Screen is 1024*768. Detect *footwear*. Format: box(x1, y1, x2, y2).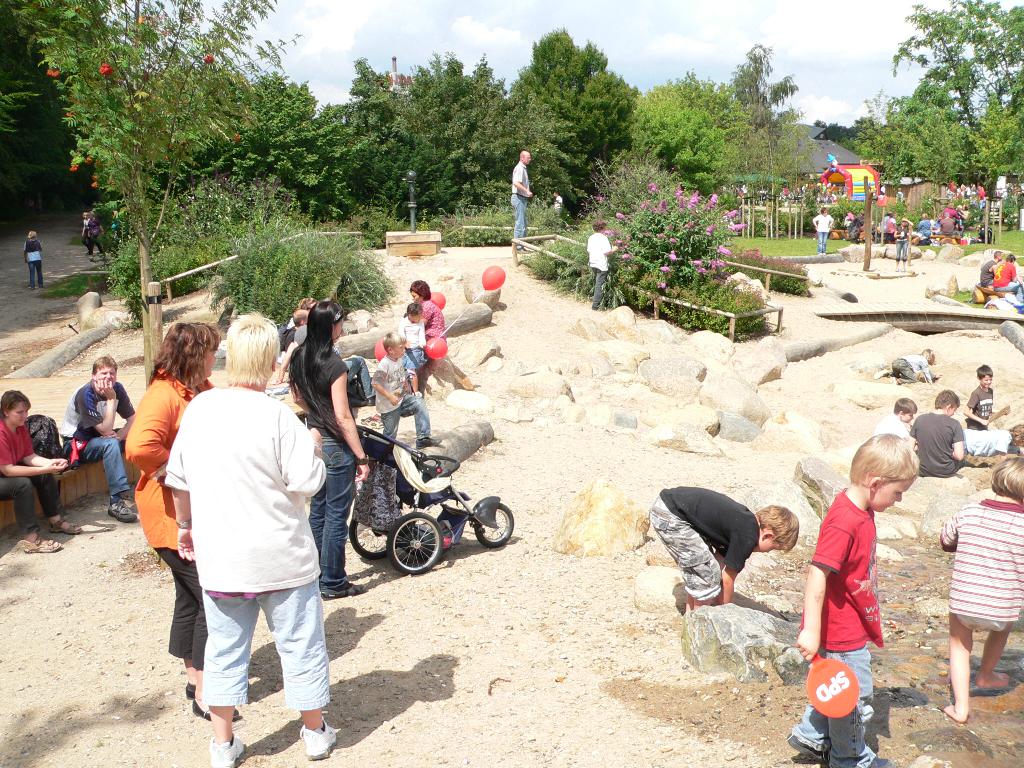
box(893, 375, 898, 387).
